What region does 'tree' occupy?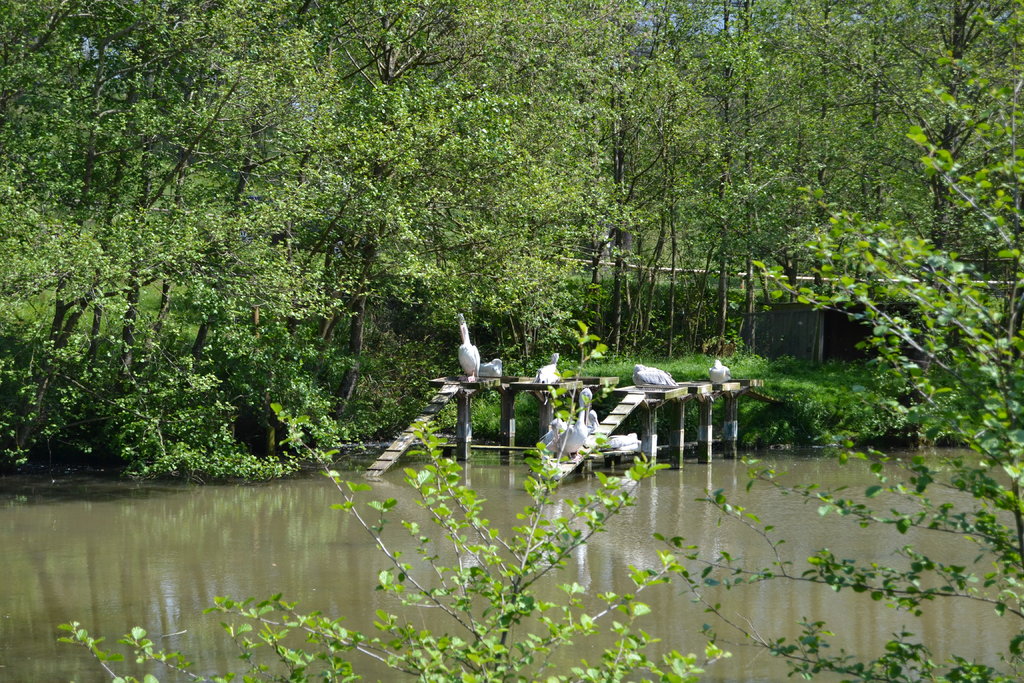
detection(298, 0, 642, 454).
